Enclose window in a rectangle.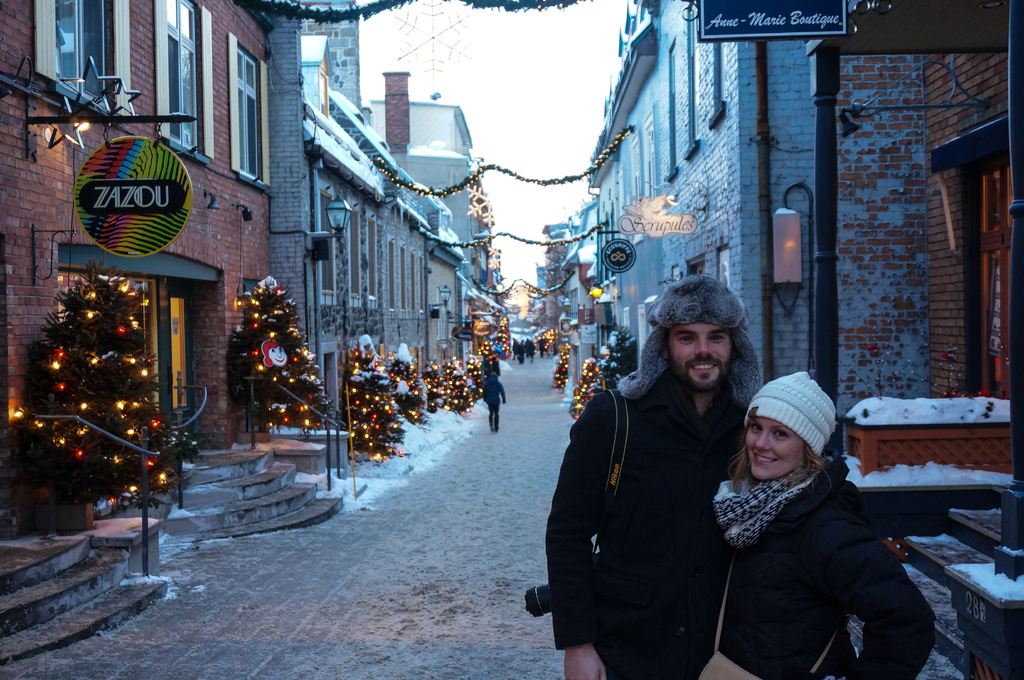
box(164, 0, 204, 147).
